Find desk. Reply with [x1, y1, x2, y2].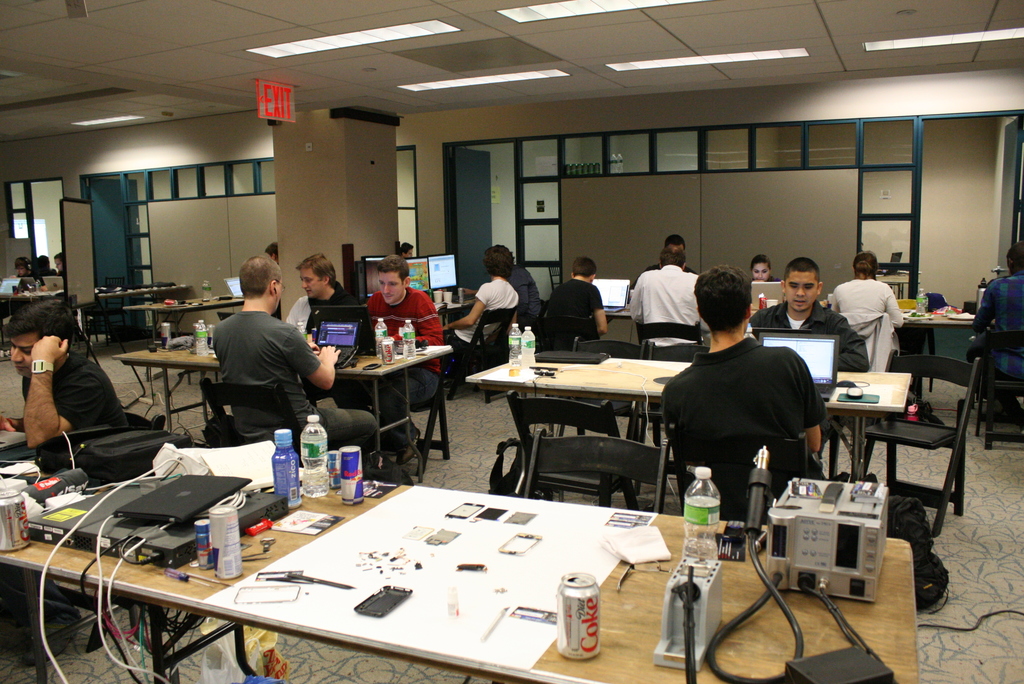
[50, 476, 919, 683].
